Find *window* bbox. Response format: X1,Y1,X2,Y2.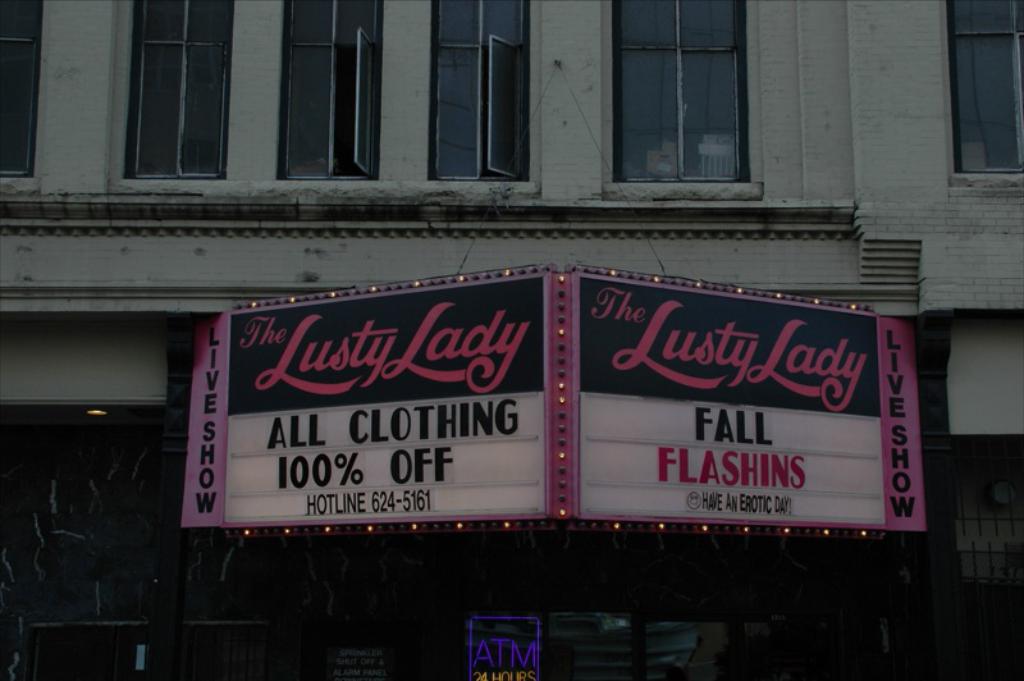
950,0,1023,182.
